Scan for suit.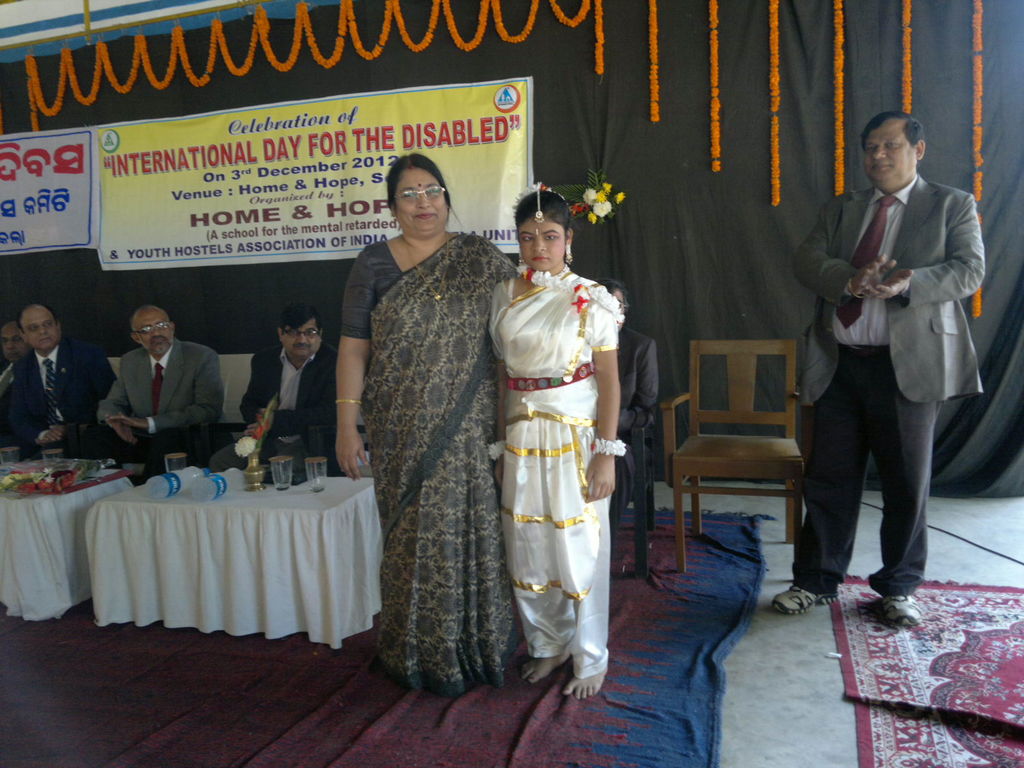
Scan result: [left=615, top=325, right=660, bottom=541].
